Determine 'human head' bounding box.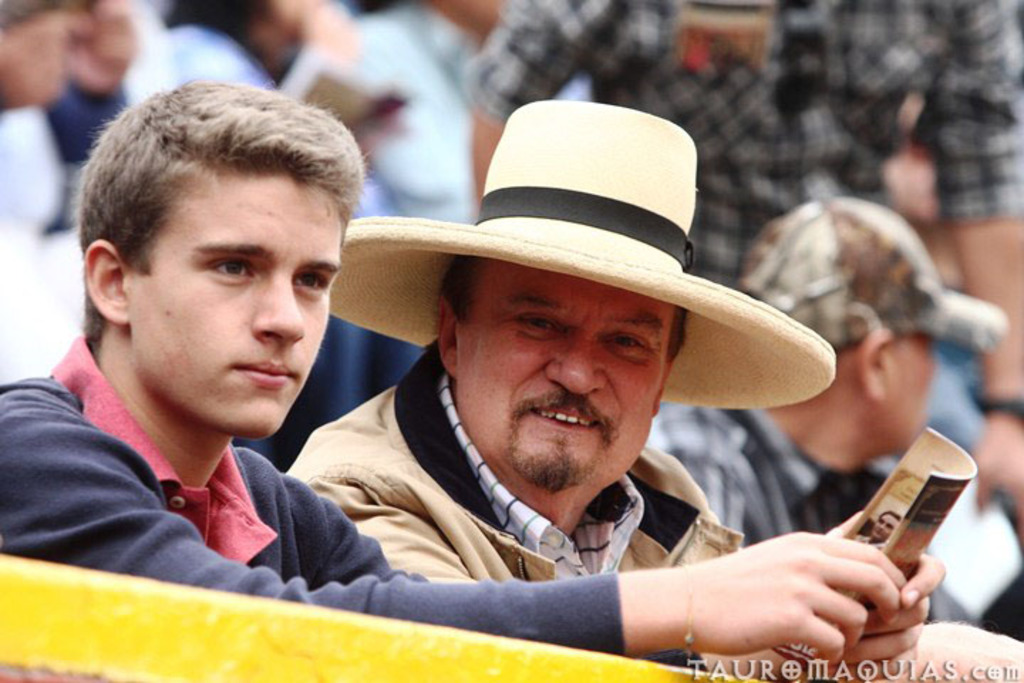
Determined: BBox(0, 0, 87, 110).
